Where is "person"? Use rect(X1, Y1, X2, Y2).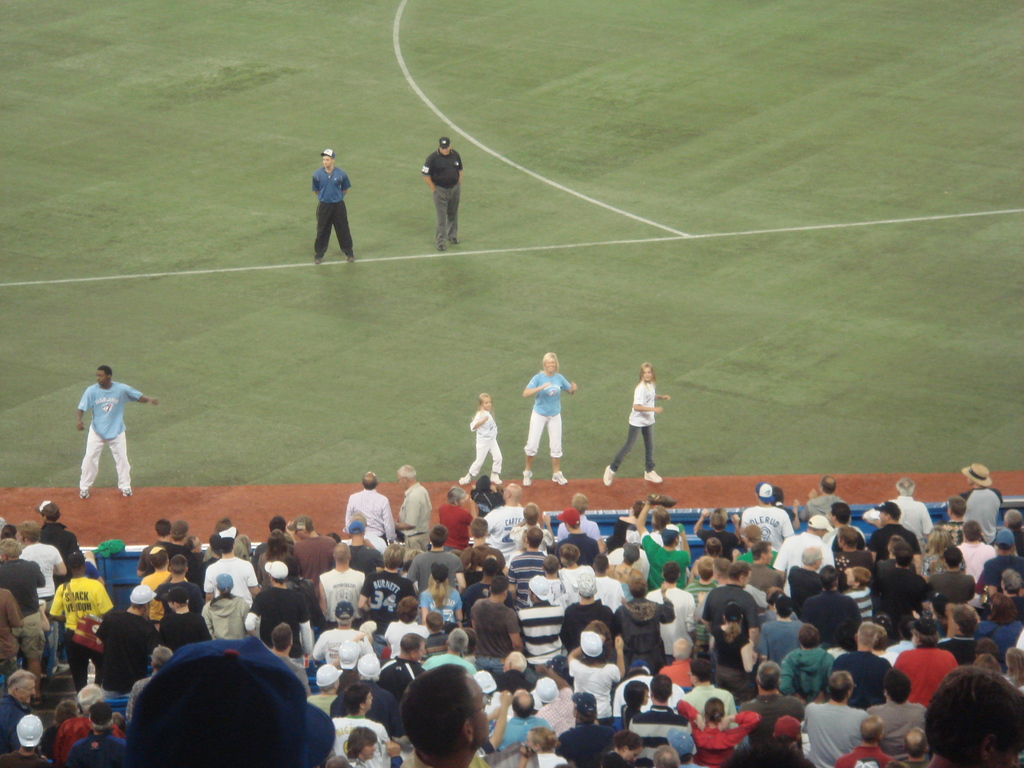
rect(173, 527, 196, 554).
